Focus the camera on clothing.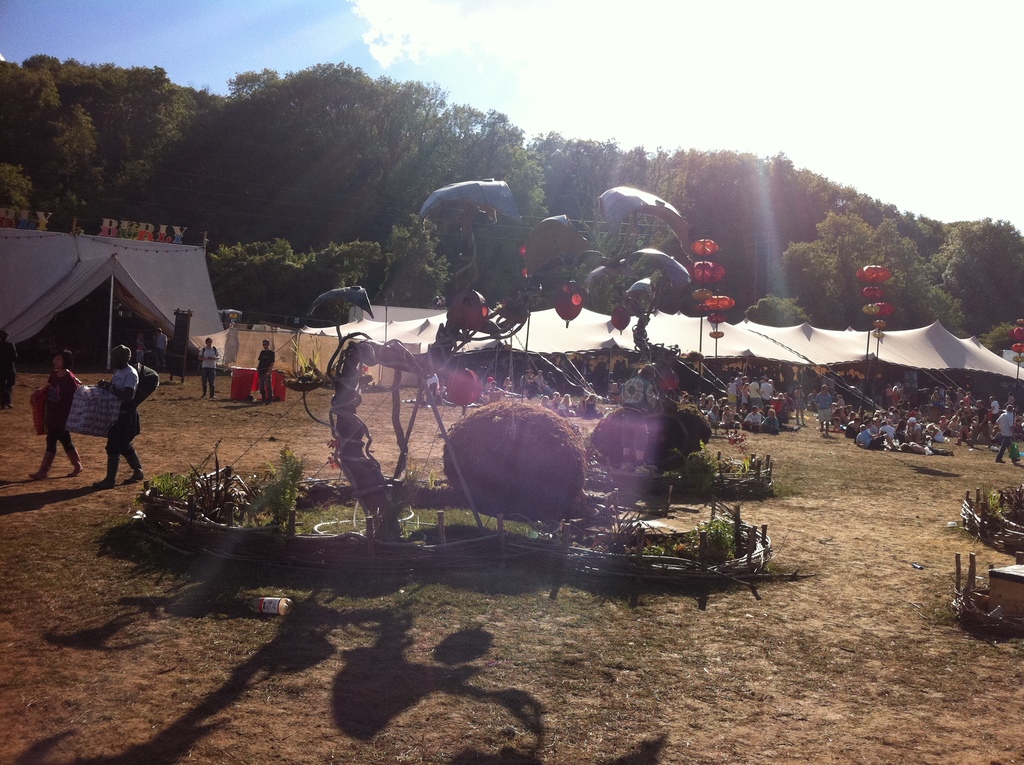
Focus region: {"left": 36, "top": 371, "right": 83, "bottom": 473}.
